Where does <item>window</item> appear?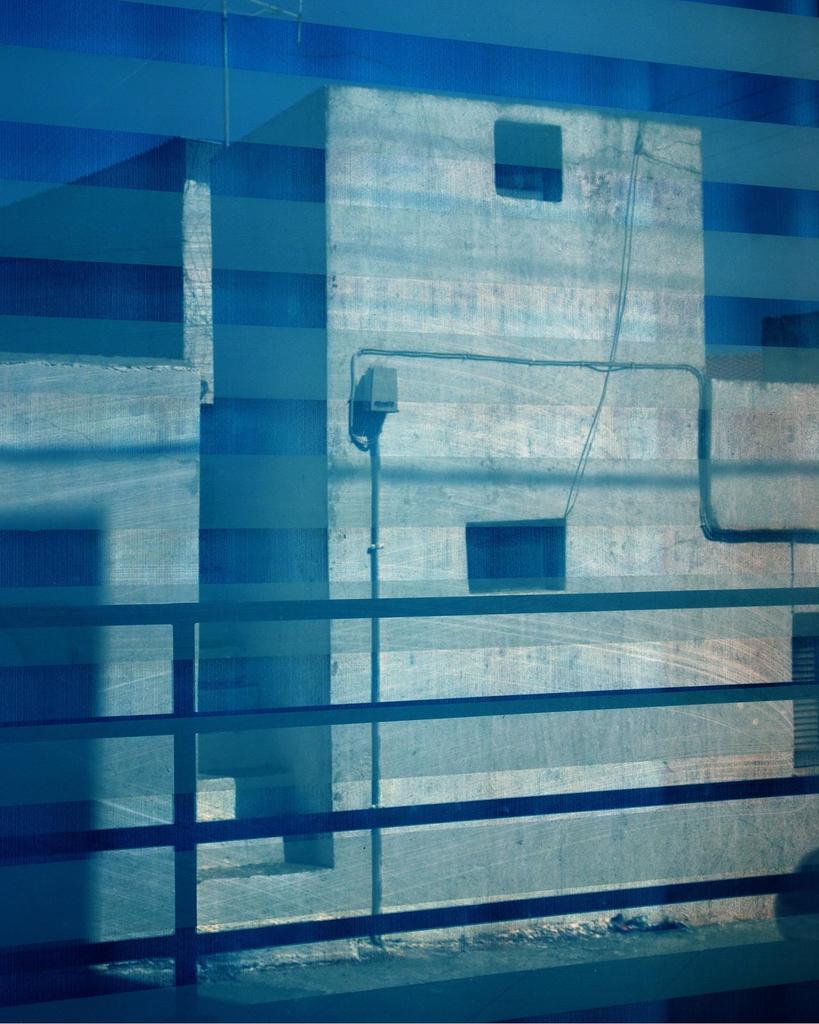
Appears at BBox(473, 118, 559, 211).
